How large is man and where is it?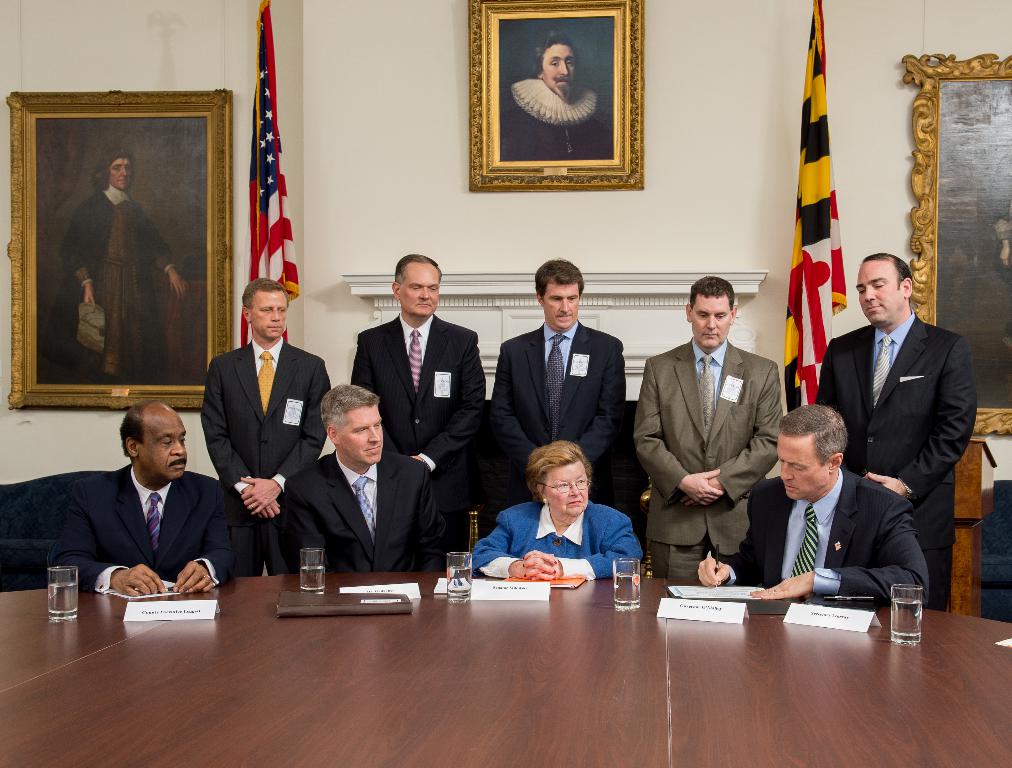
Bounding box: bbox=(350, 256, 489, 558).
